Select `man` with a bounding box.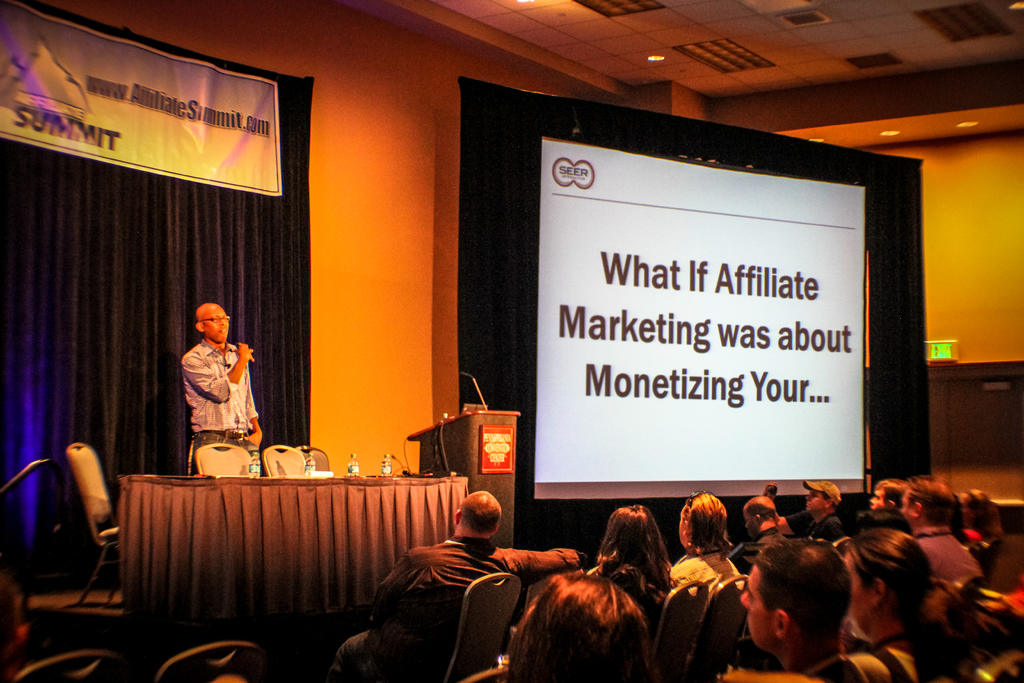
739,539,874,682.
